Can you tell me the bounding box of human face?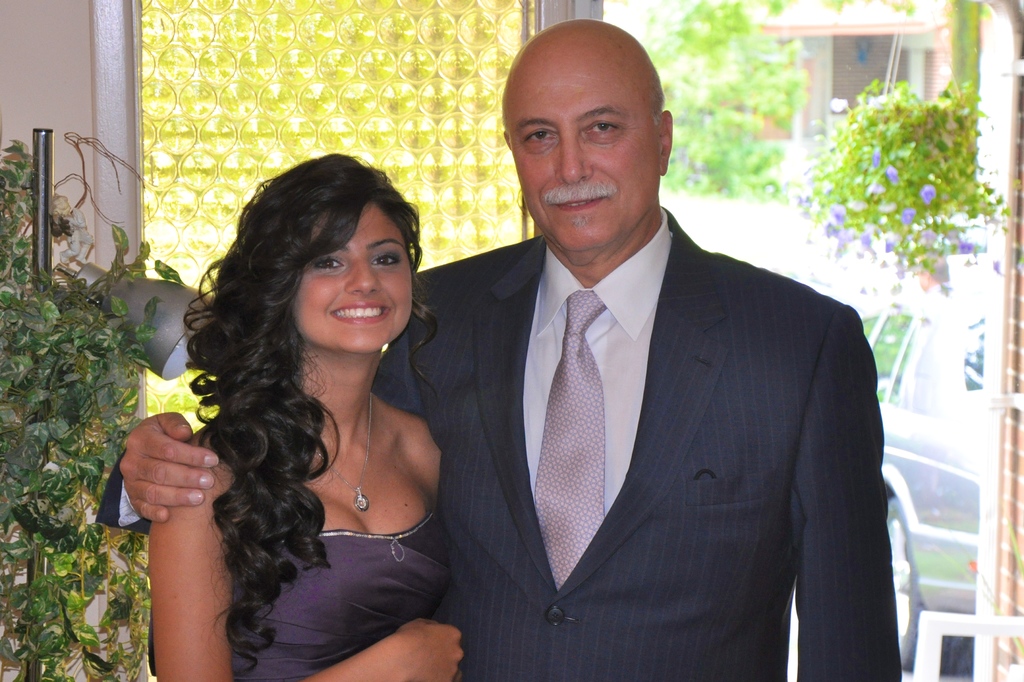
(x1=295, y1=200, x2=409, y2=355).
